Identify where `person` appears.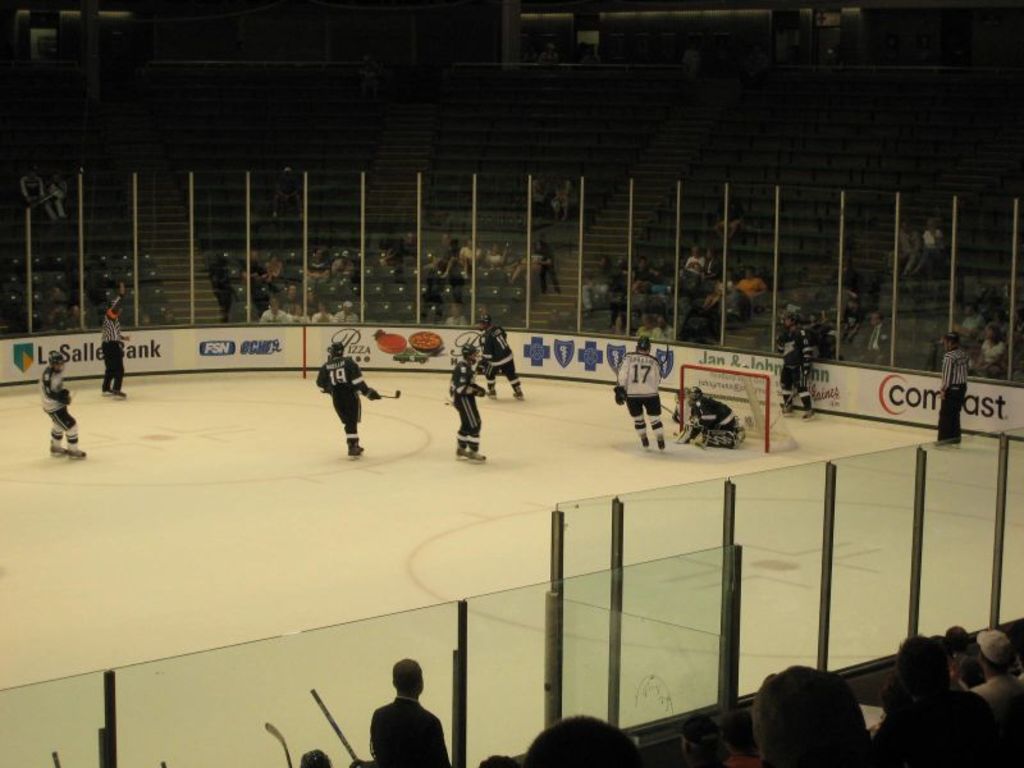
Appears at <region>483, 246, 504, 265</region>.
